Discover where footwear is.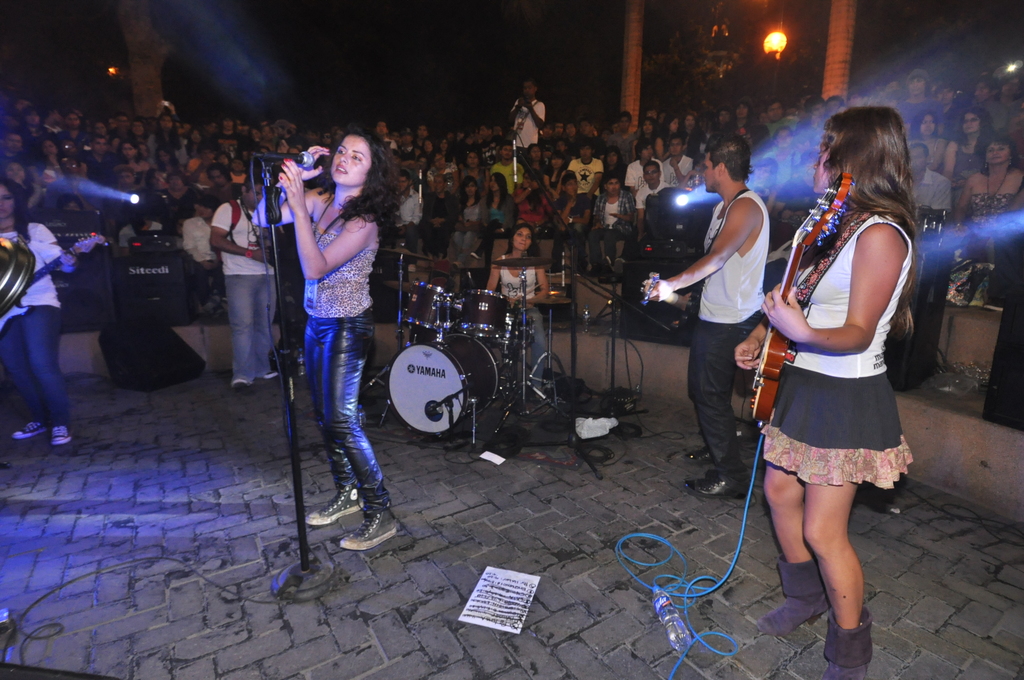
Discovered at 49, 422, 73, 446.
